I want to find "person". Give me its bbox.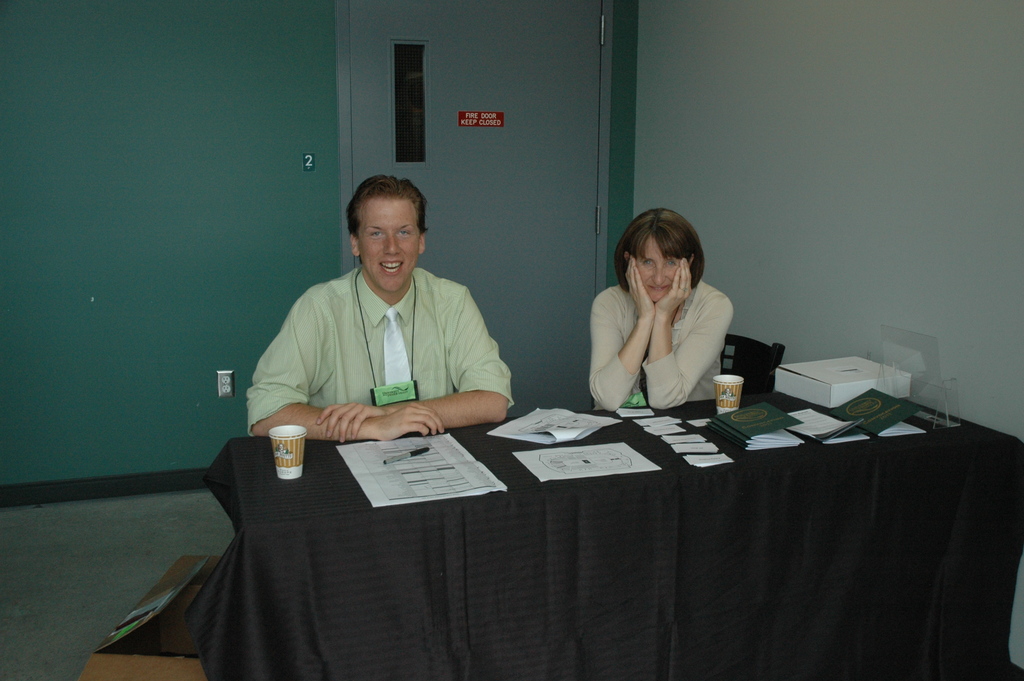
locate(247, 176, 507, 448).
